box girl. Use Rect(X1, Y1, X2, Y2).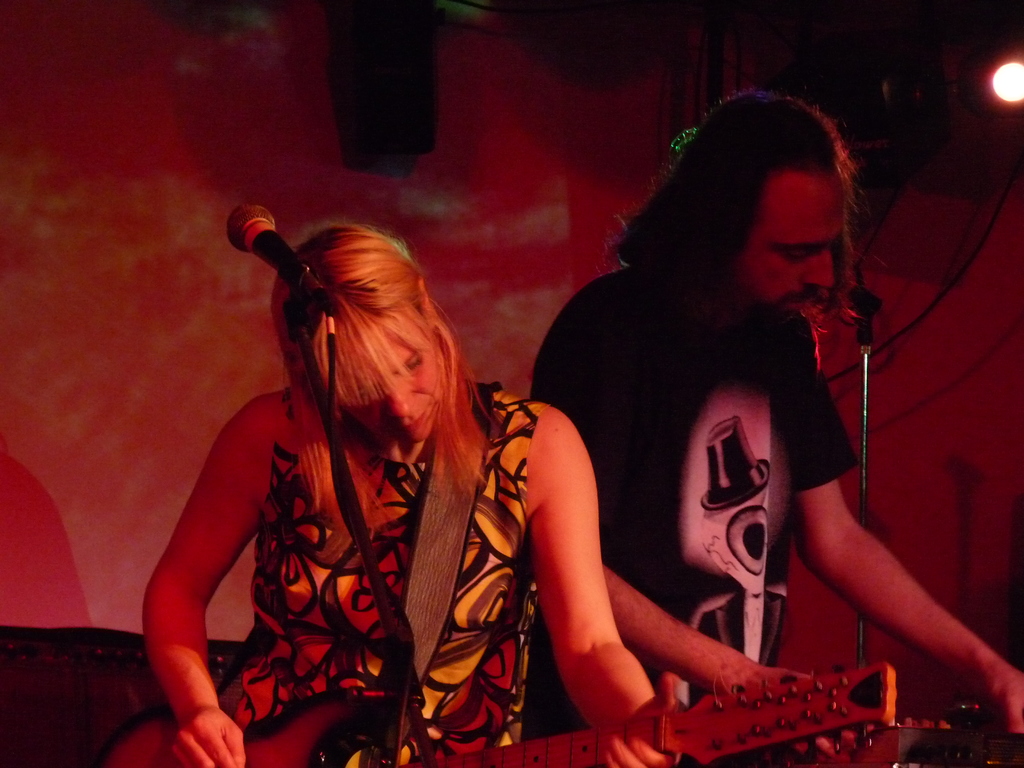
Rect(143, 218, 682, 767).
